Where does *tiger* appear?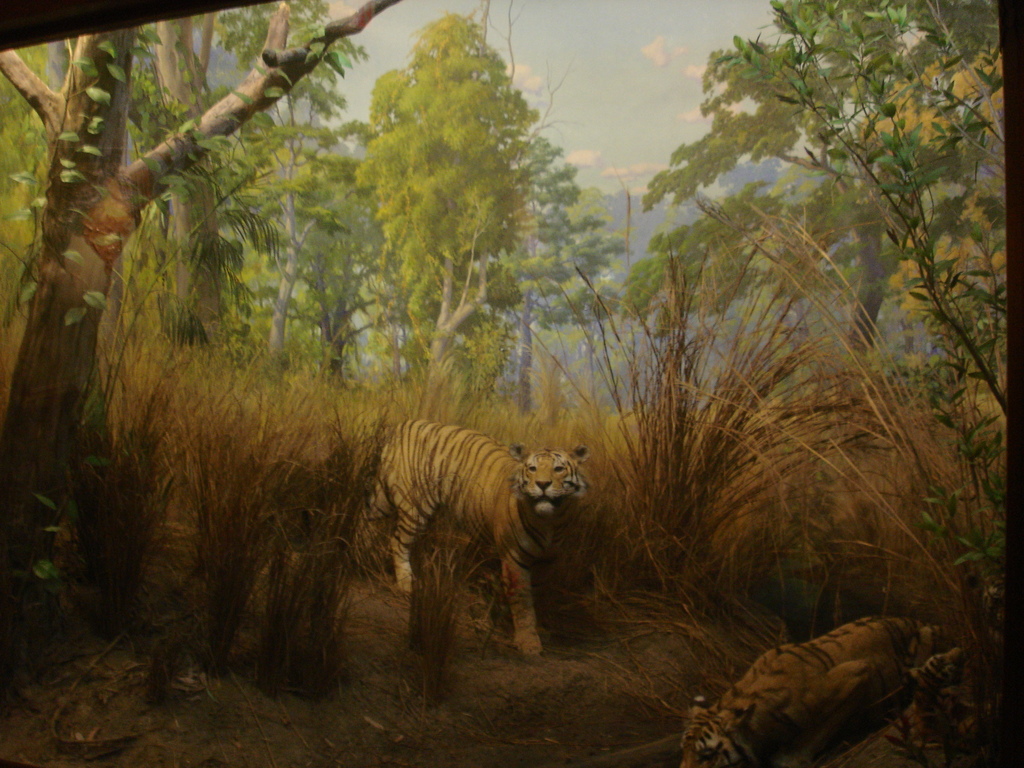
Appears at bbox(680, 612, 956, 767).
